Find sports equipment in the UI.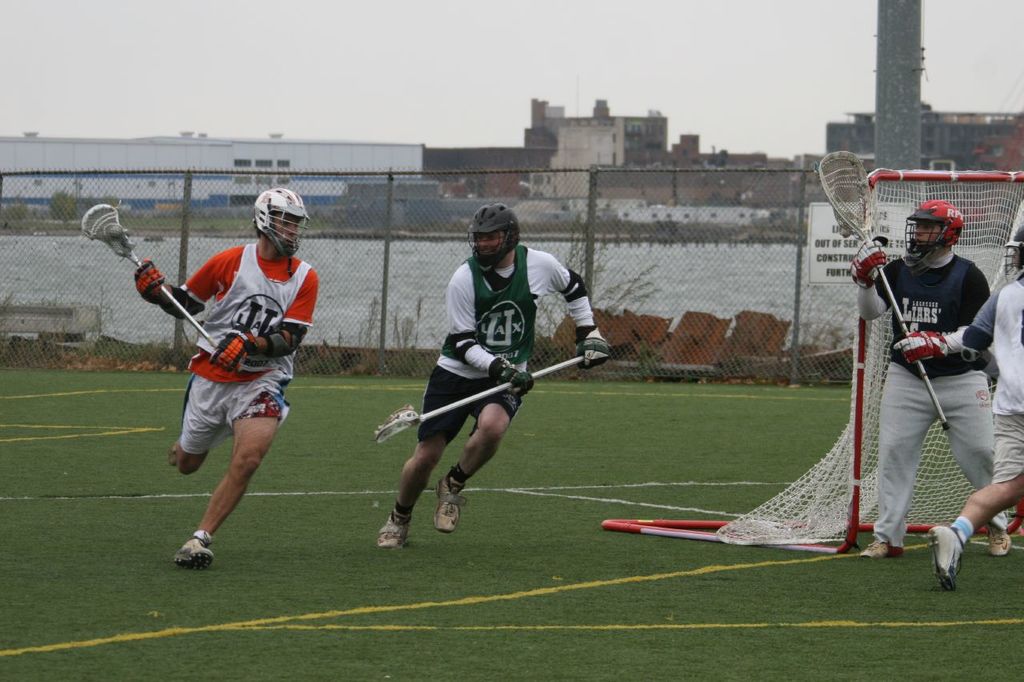
UI element at <region>599, 170, 1023, 555</region>.
